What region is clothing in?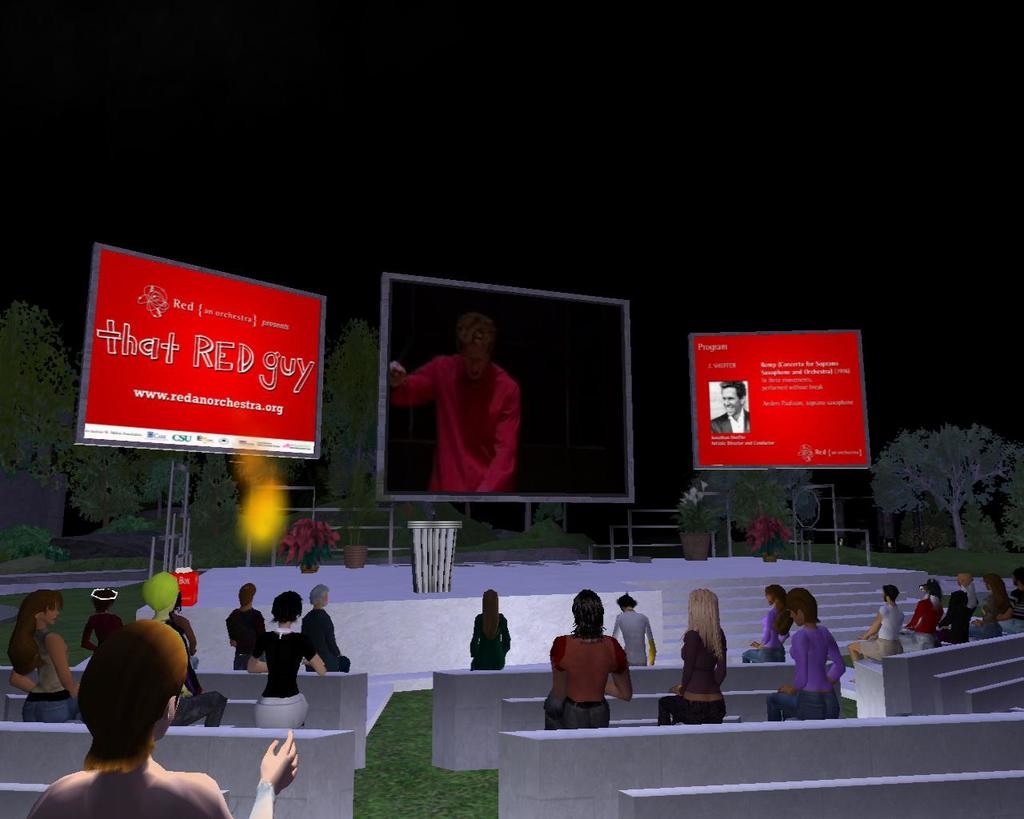
534 626 633 729.
